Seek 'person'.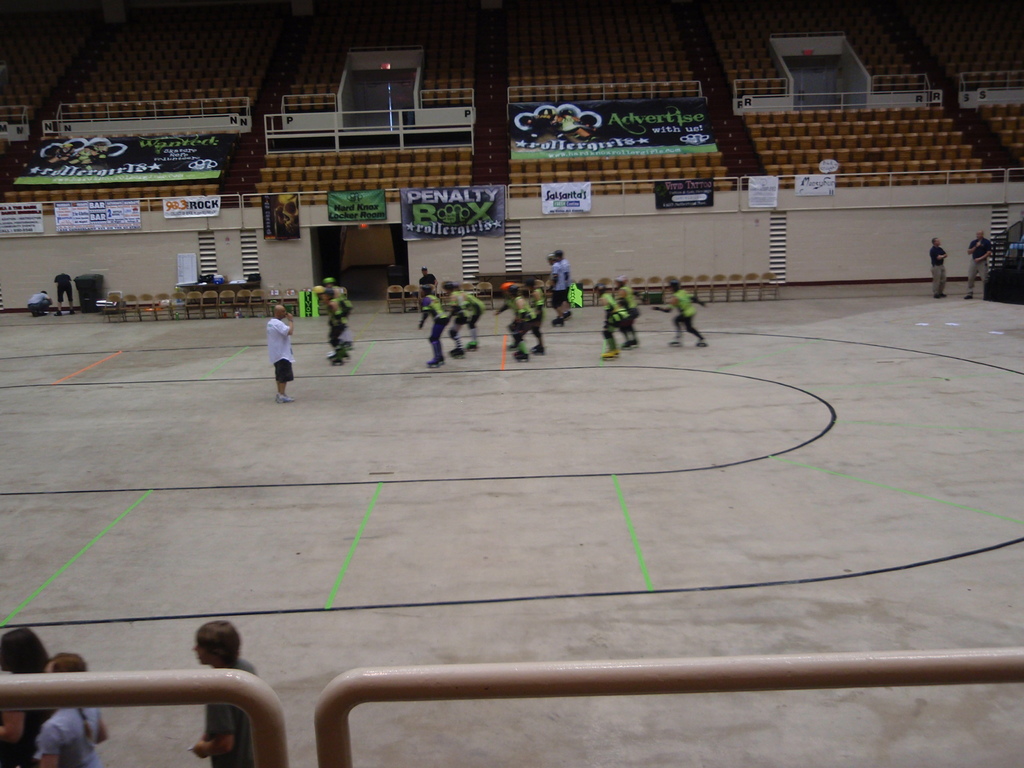
[54,273,72,311].
